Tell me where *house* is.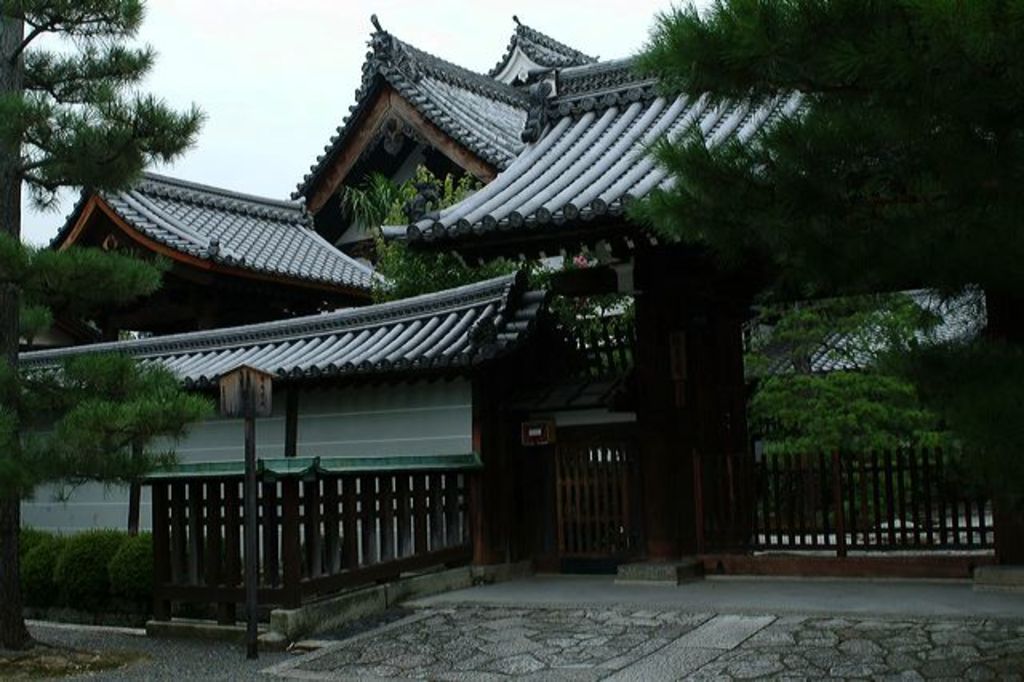
*house* is at 310, 2, 638, 584.
